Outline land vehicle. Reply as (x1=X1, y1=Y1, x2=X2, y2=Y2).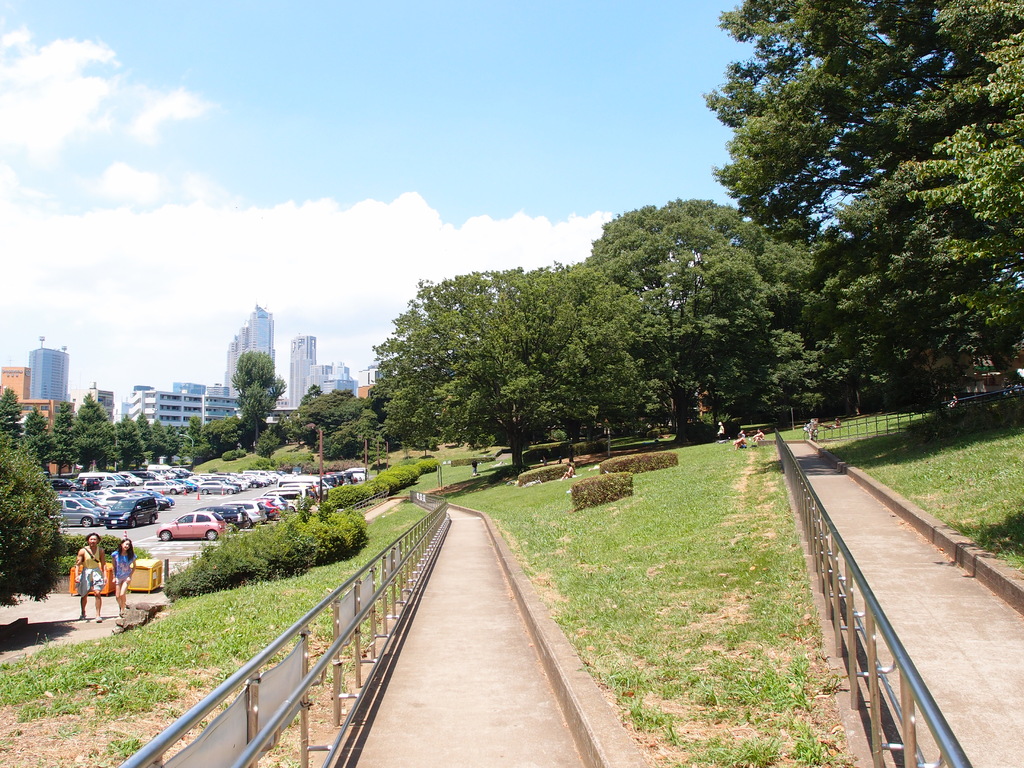
(x1=159, y1=511, x2=228, y2=539).
